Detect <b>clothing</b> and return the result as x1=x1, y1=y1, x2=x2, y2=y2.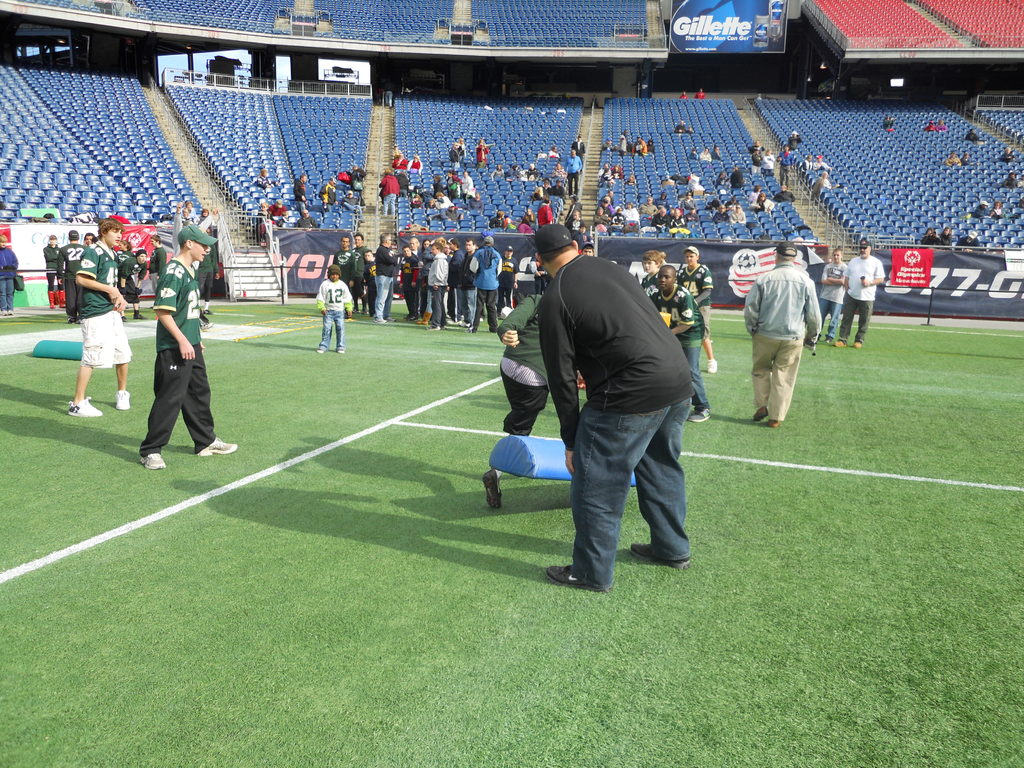
x1=843, y1=252, x2=881, y2=328.
